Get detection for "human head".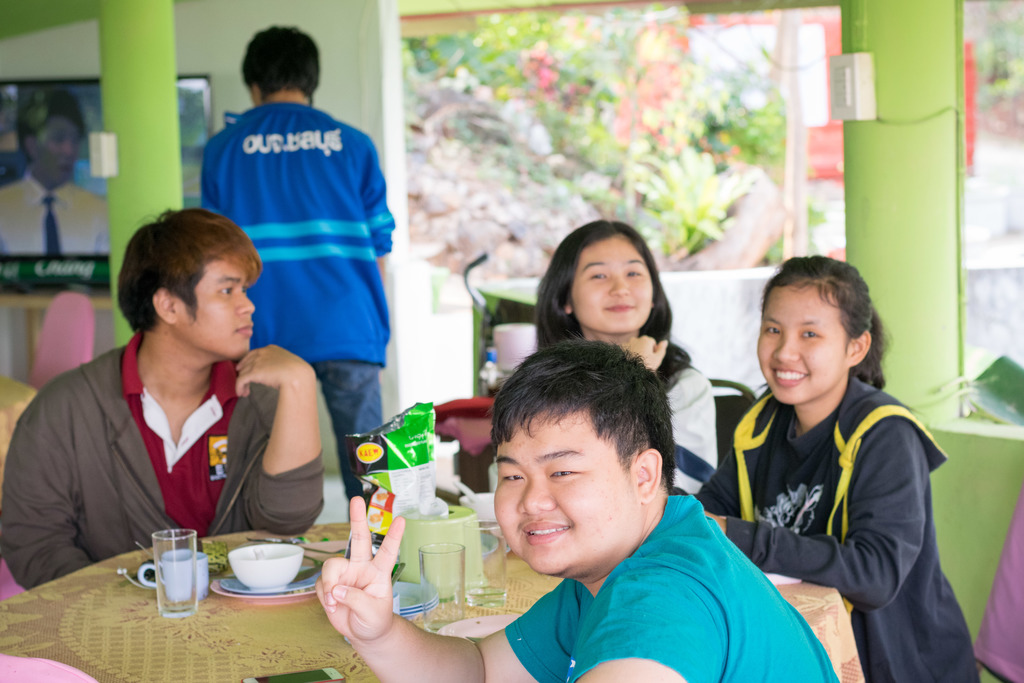
Detection: {"left": 241, "top": 29, "right": 320, "bottom": 110}.
